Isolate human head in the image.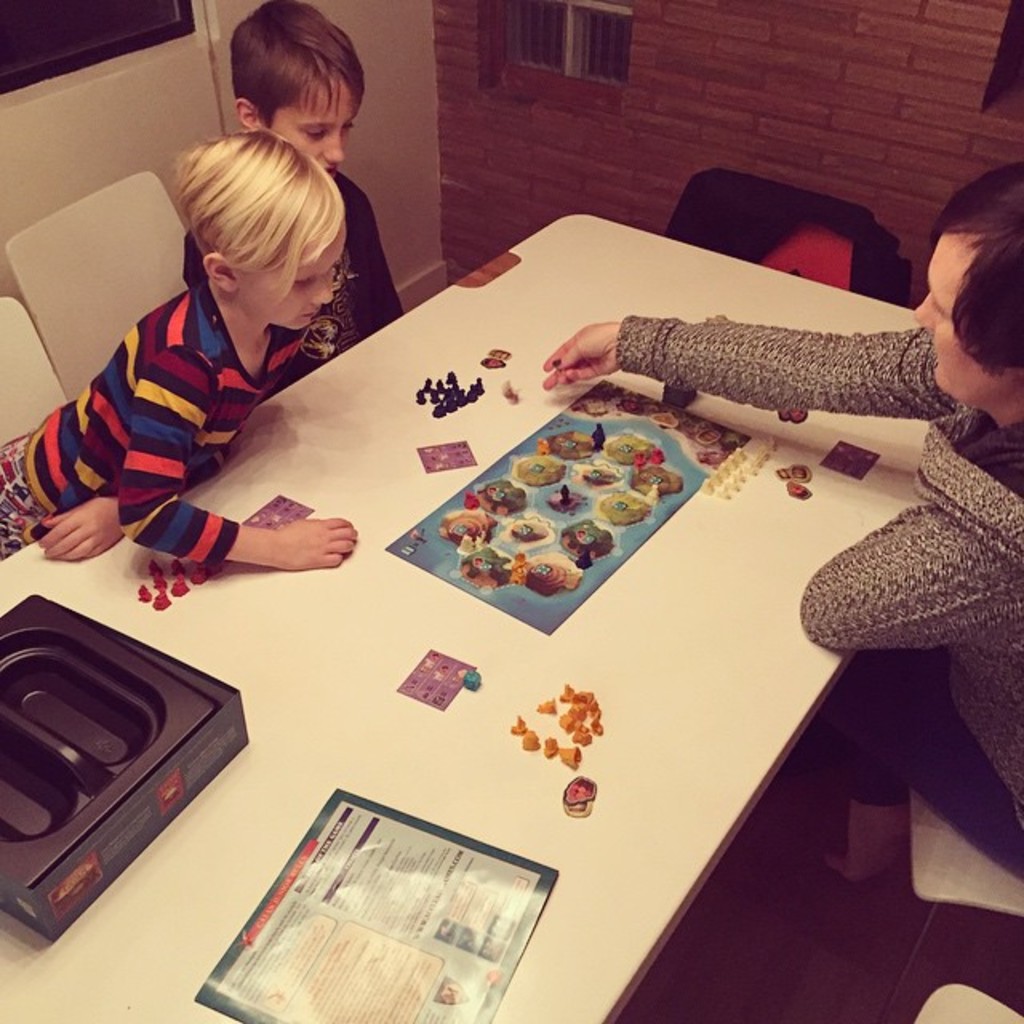
Isolated region: [166, 106, 365, 336].
